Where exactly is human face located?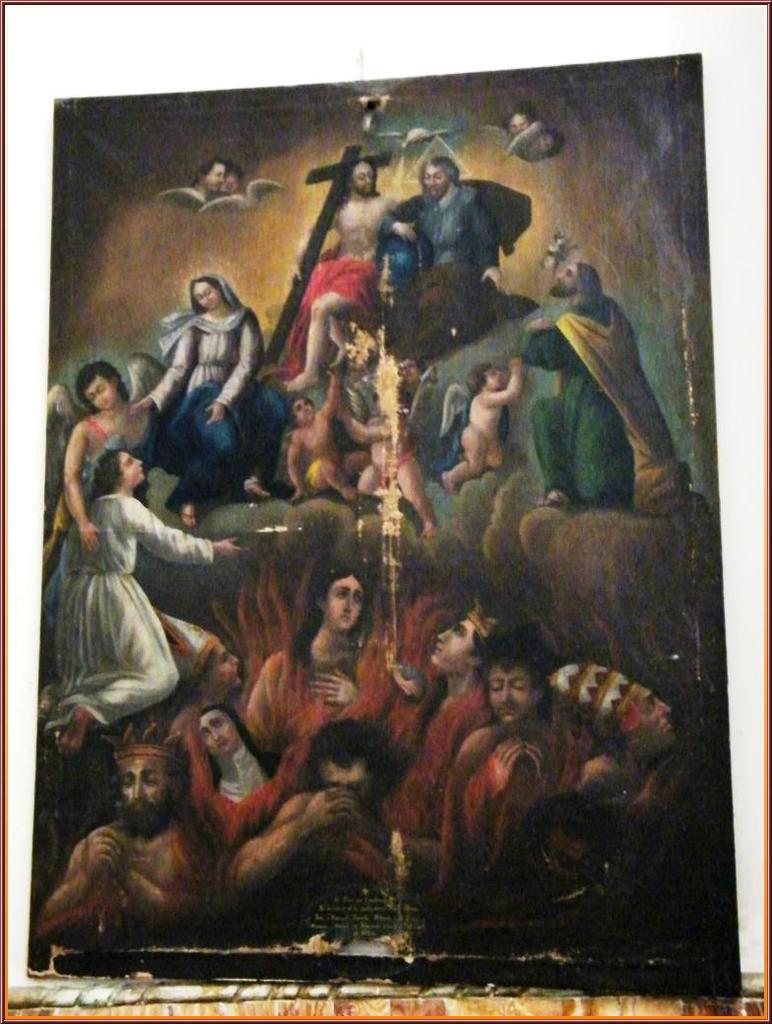
Its bounding box is detection(203, 162, 229, 190).
